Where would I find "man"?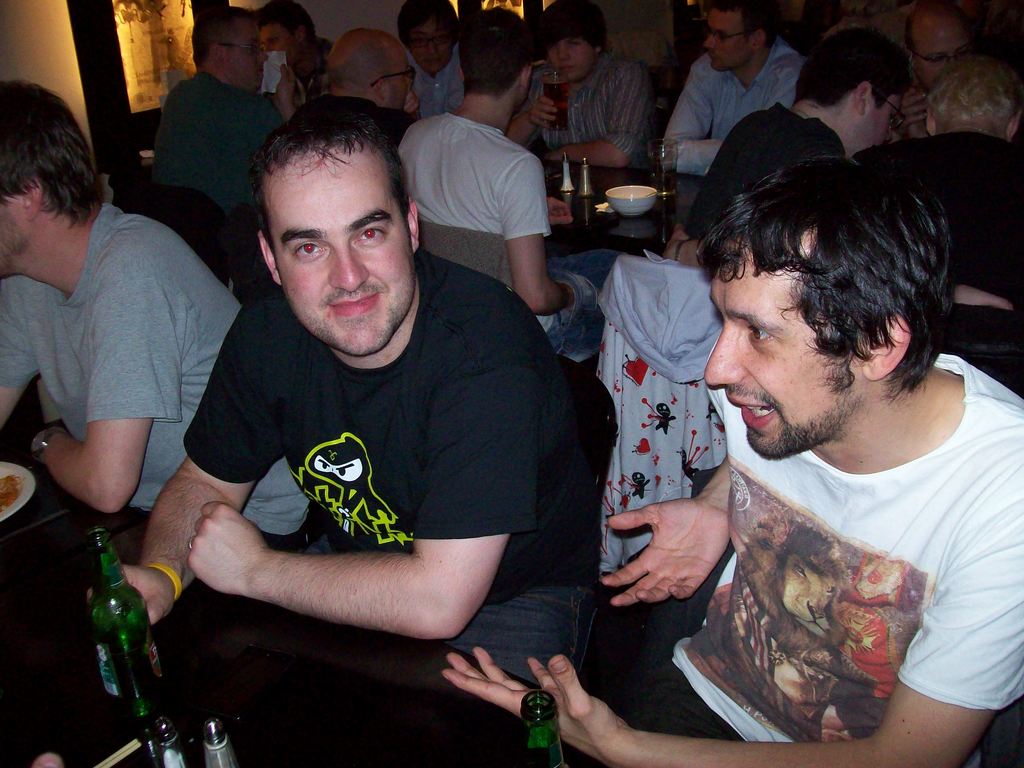
At 887 0 977 140.
